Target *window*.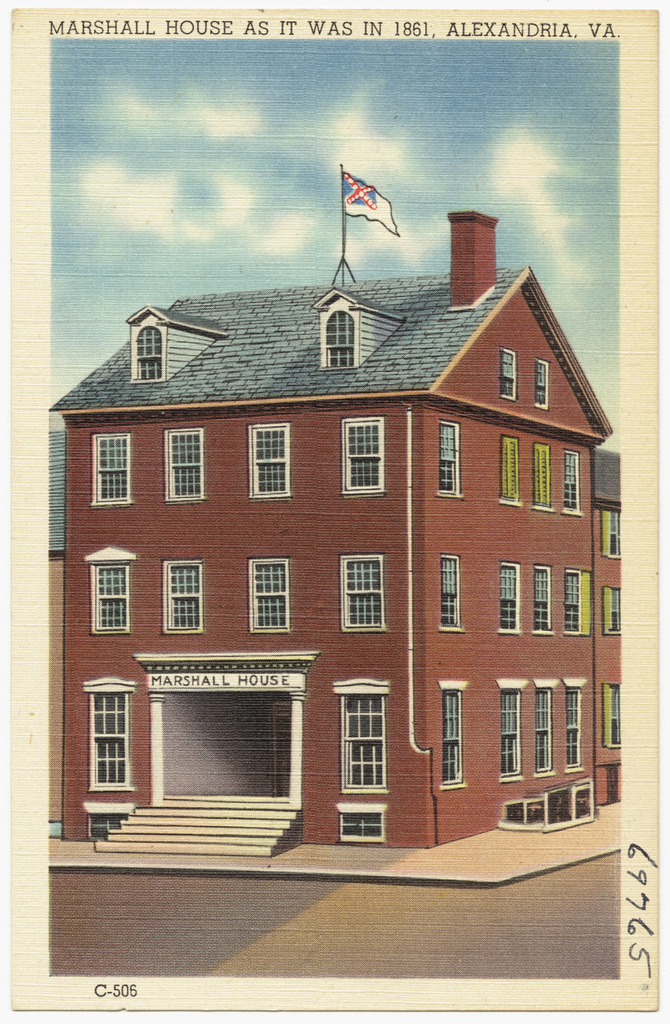
Target region: region(430, 428, 467, 507).
